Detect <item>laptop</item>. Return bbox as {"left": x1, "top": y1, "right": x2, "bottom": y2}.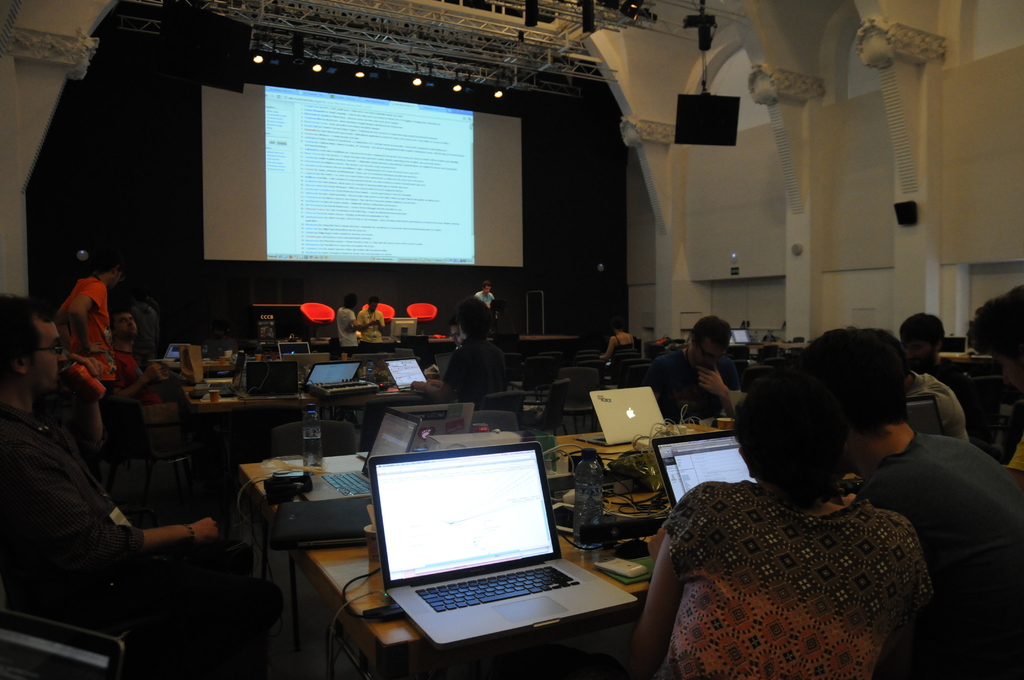
{"left": 939, "top": 336, "right": 965, "bottom": 355}.
